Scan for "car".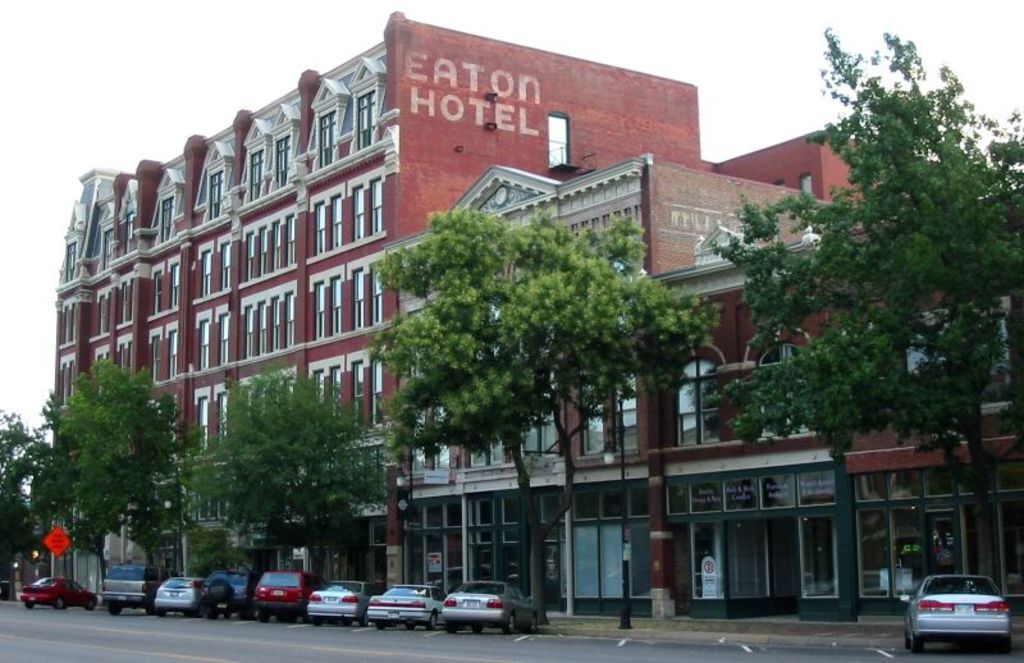
Scan result: Rect(151, 575, 207, 614).
